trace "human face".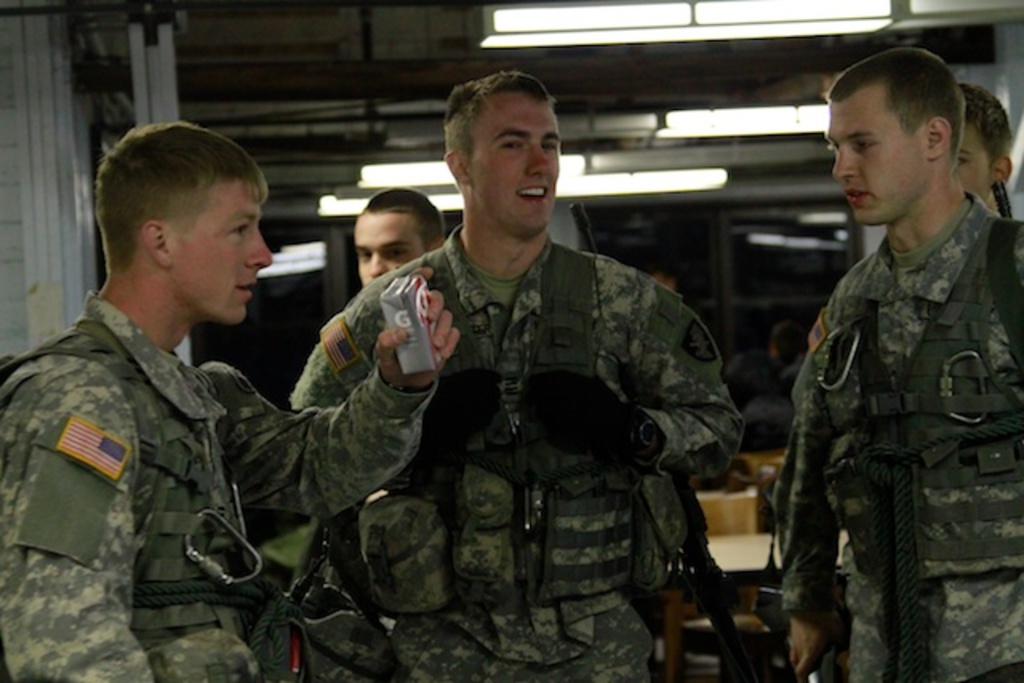
Traced to 952, 125, 992, 198.
